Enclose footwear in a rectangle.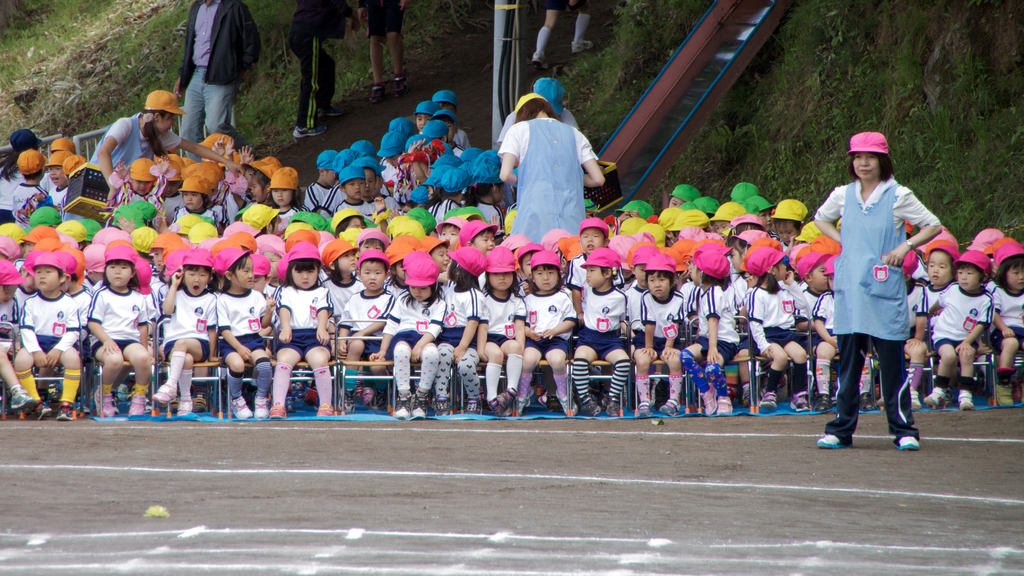
<region>659, 399, 682, 419</region>.
